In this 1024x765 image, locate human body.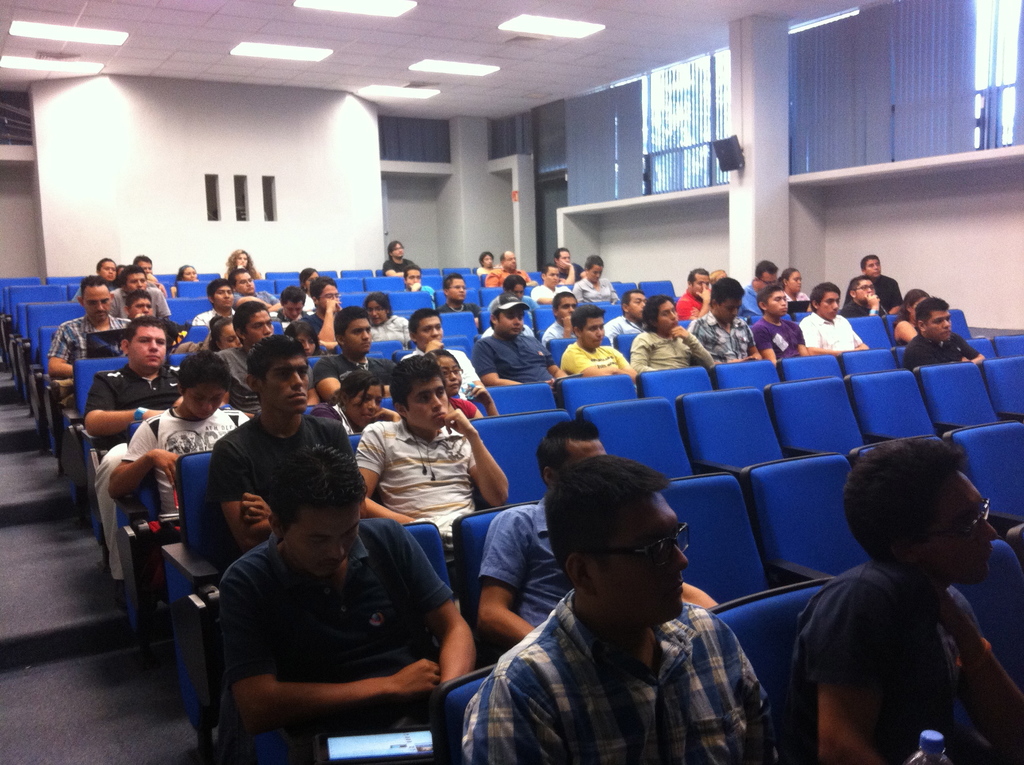
Bounding box: (572, 274, 620, 303).
